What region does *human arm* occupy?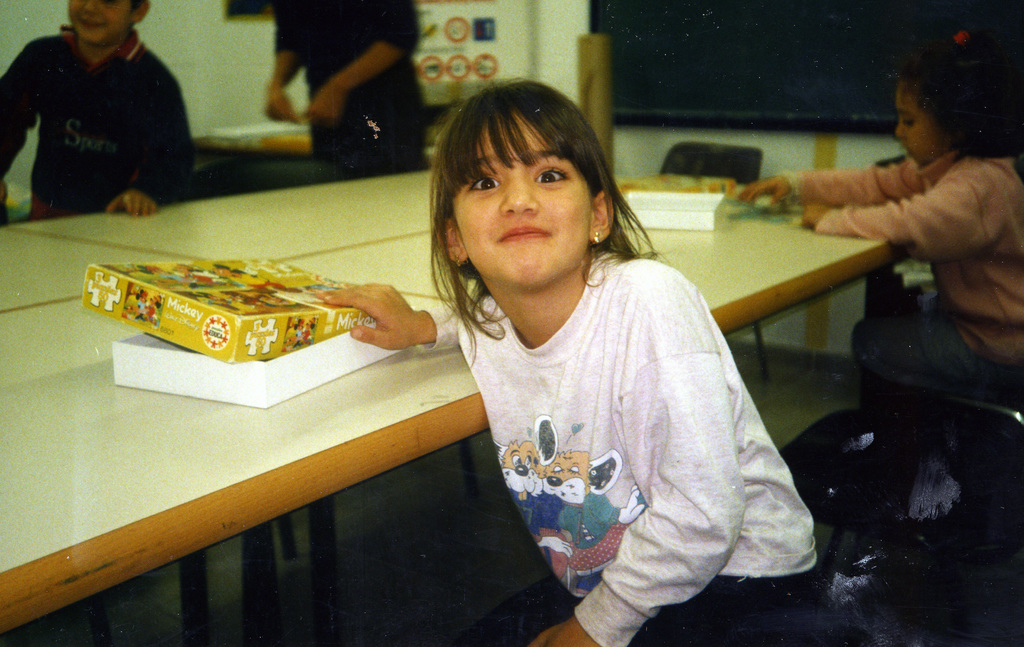
<bbox>106, 71, 191, 222</bbox>.
